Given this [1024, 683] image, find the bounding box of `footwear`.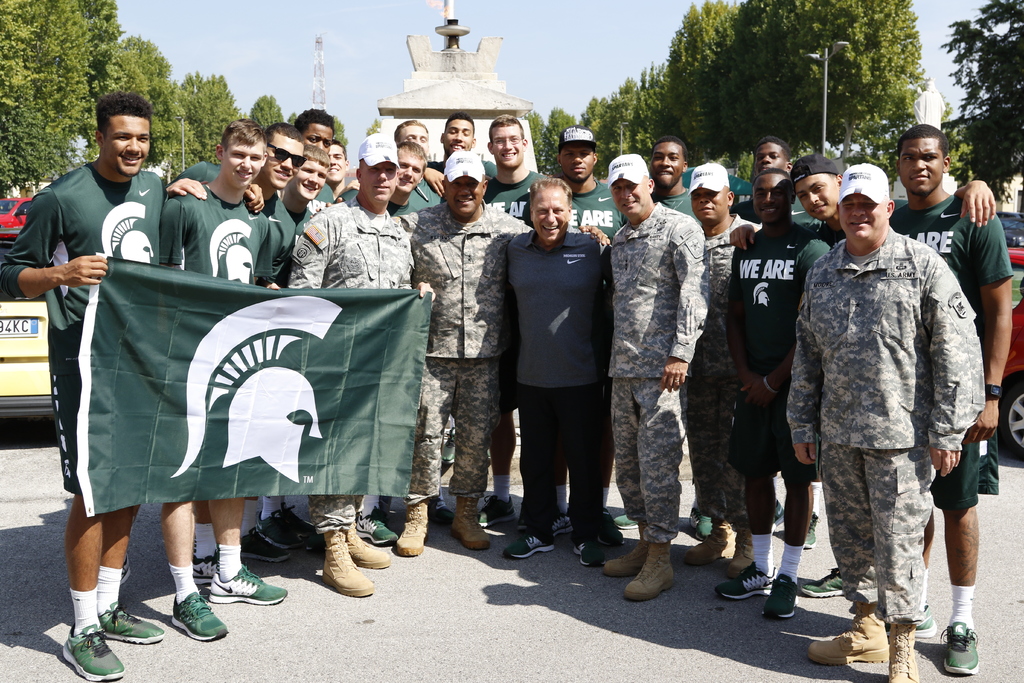
<bbox>939, 620, 979, 673</bbox>.
